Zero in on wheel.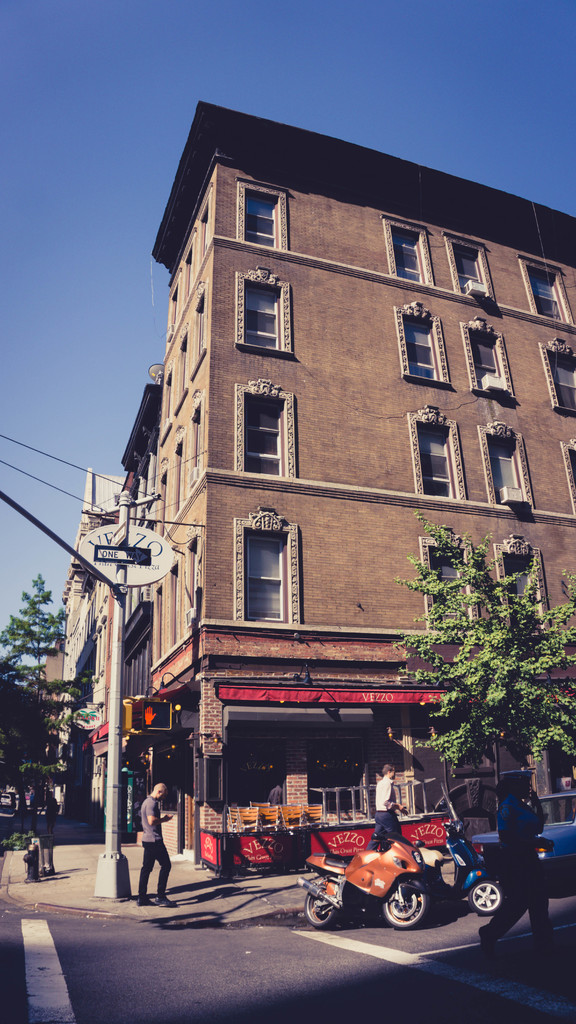
Zeroed in: [380,886,444,935].
